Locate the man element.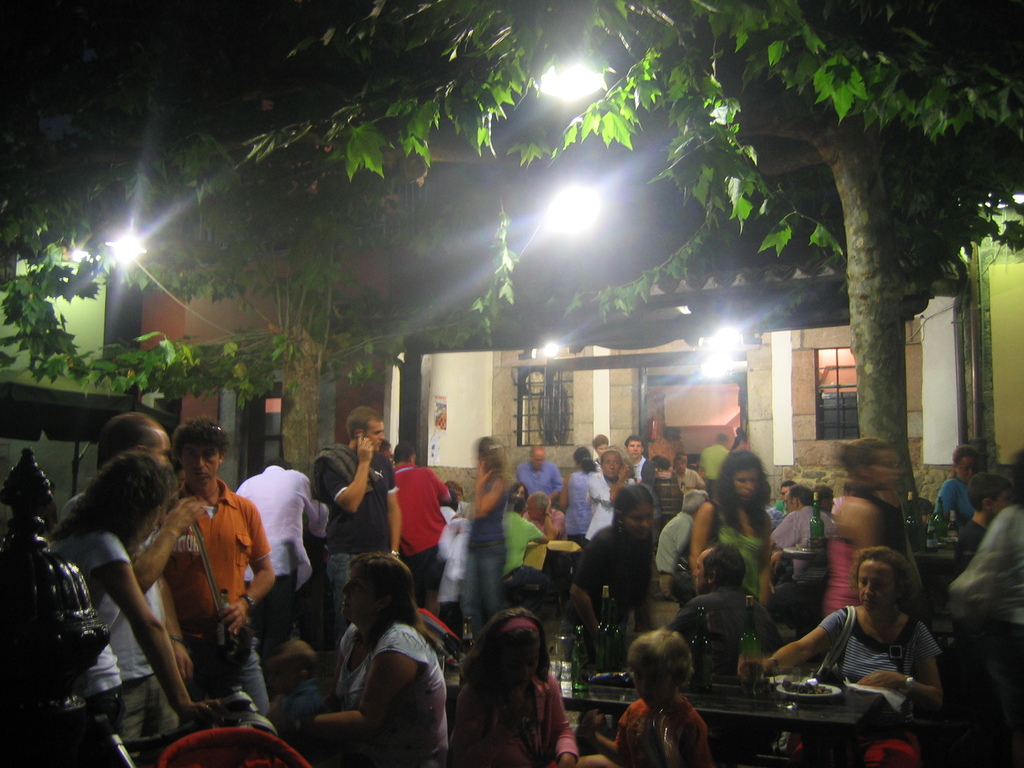
Element bbox: <region>515, 437, 570, 523</region>.
